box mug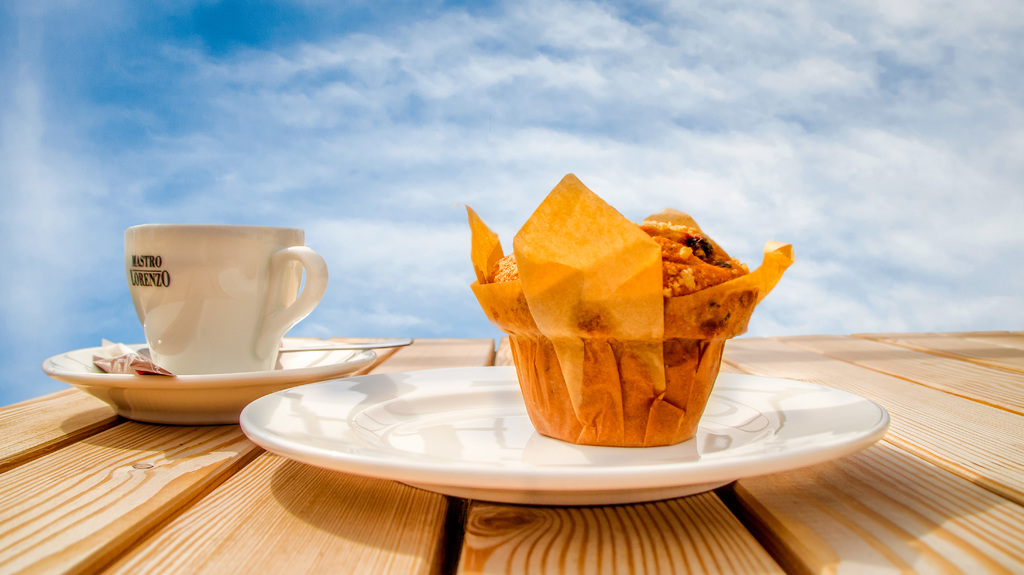
detection(125, 225, 326, 374)
